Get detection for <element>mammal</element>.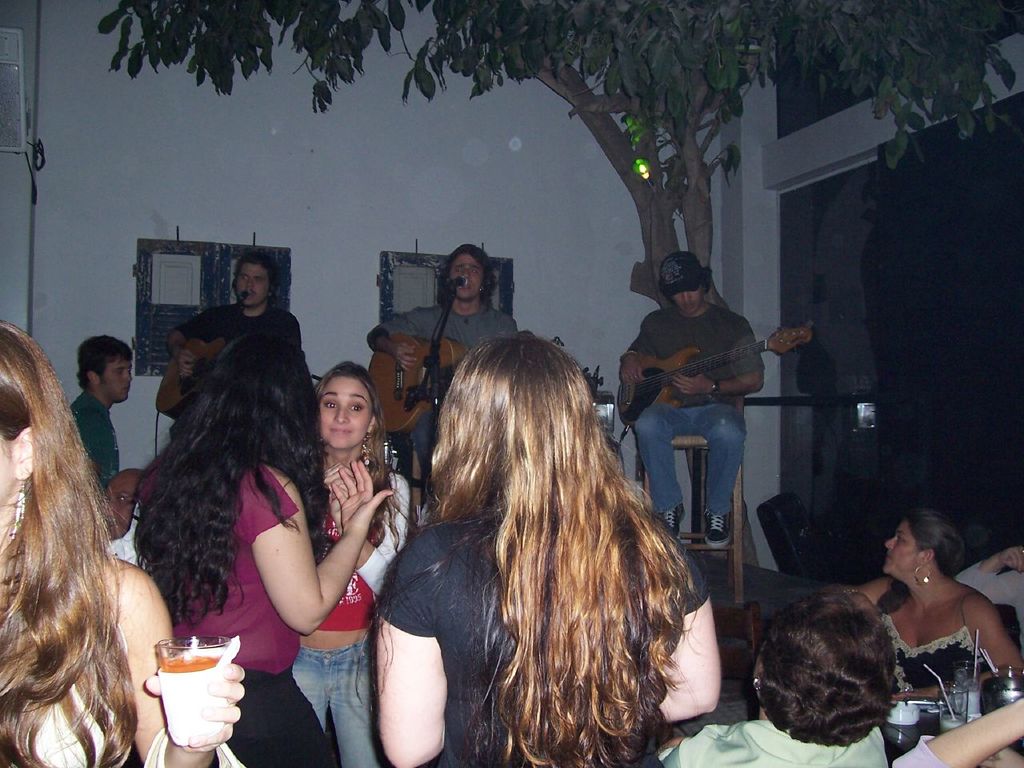
Detection: left=837, top=495, right=1022, bottom=699.
